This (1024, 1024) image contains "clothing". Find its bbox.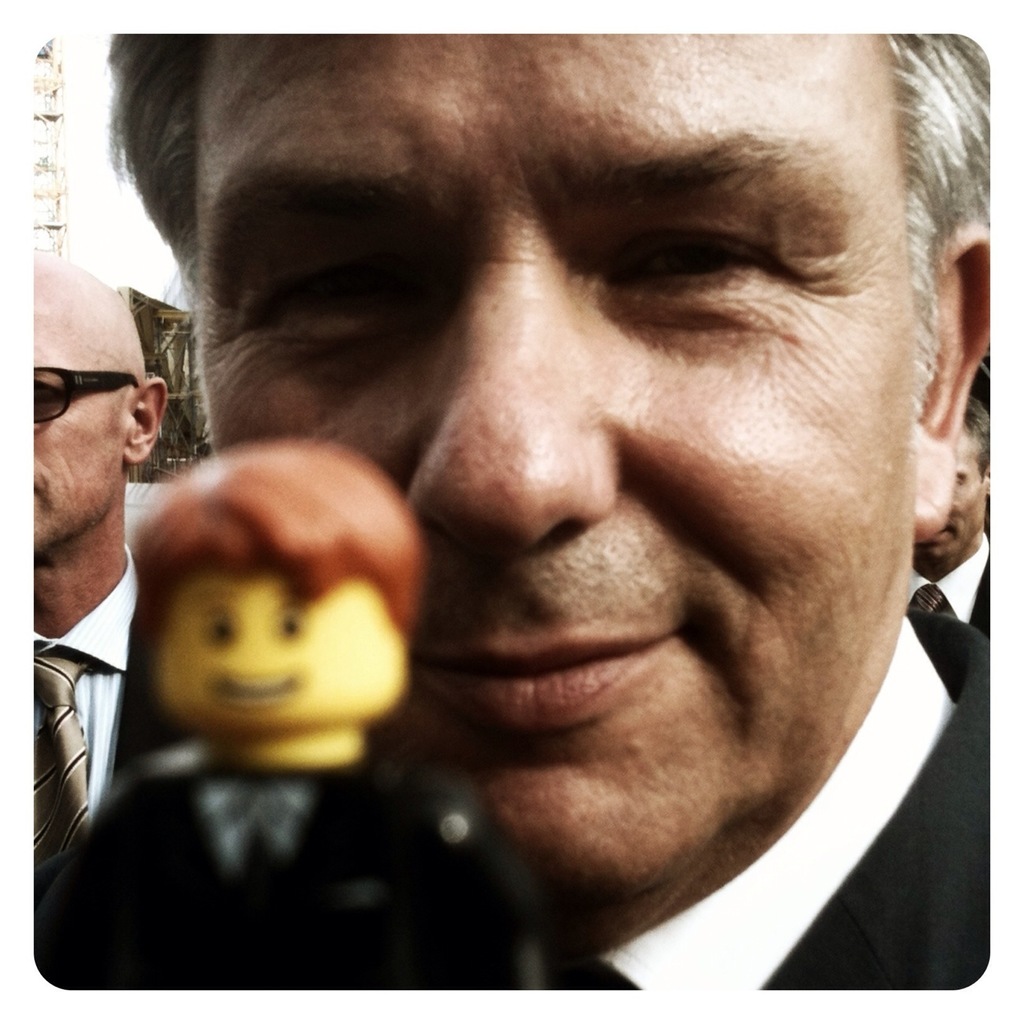
{"left": 34, "top": 743, "right": 555, "bottom": 987}.
